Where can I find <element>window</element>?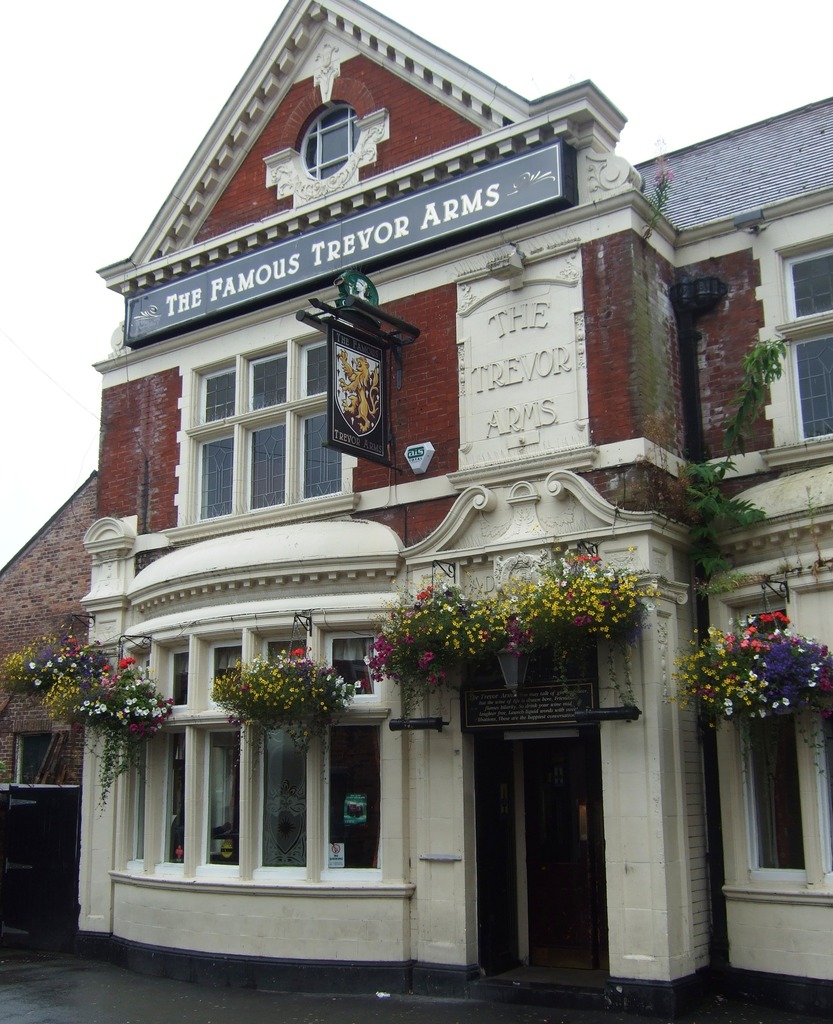
You can find it at 120 632 388 880.
